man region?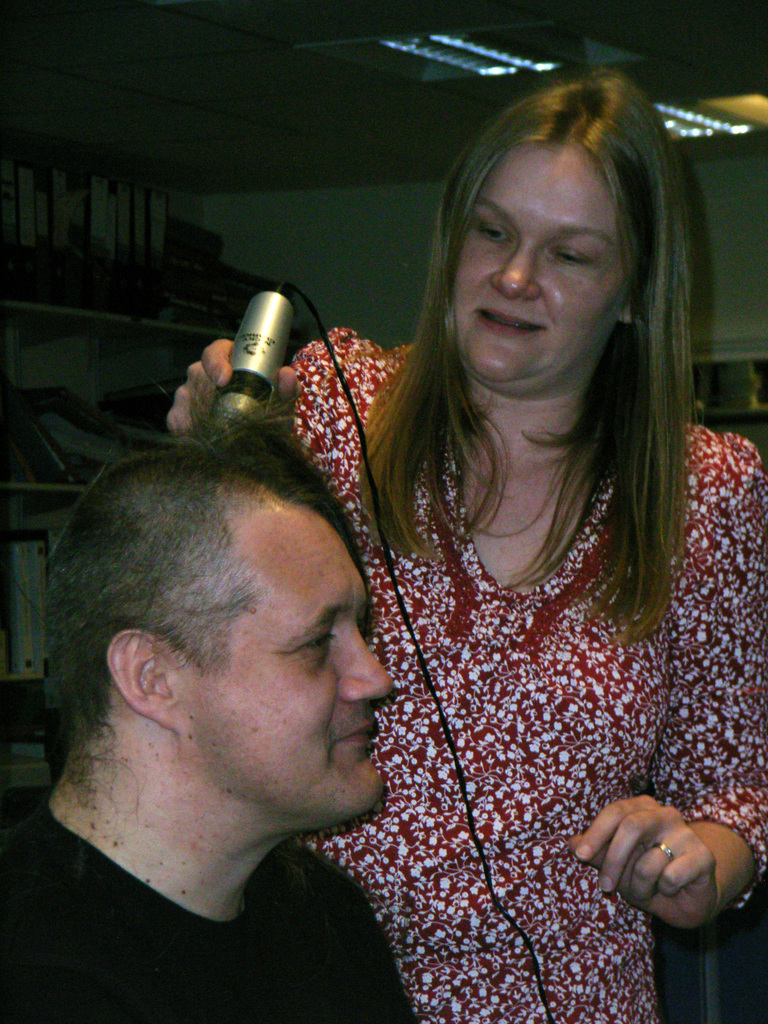
(left=25, top=418, right=454, bottom=1000)
